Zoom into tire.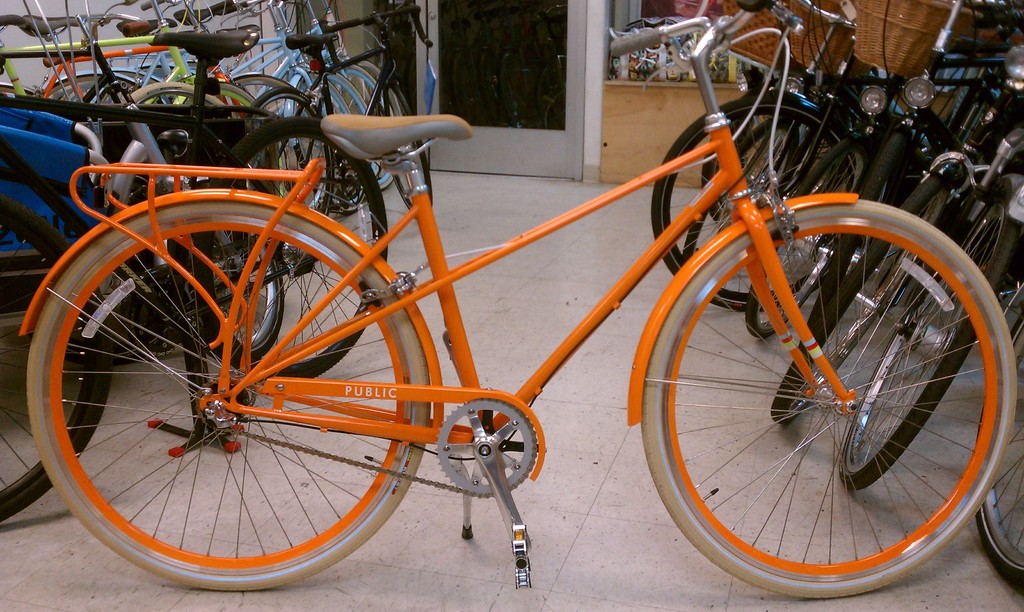
Zoom target: {"x1": 211, "y1": 112, "x2": 391, "y2": 381}.
